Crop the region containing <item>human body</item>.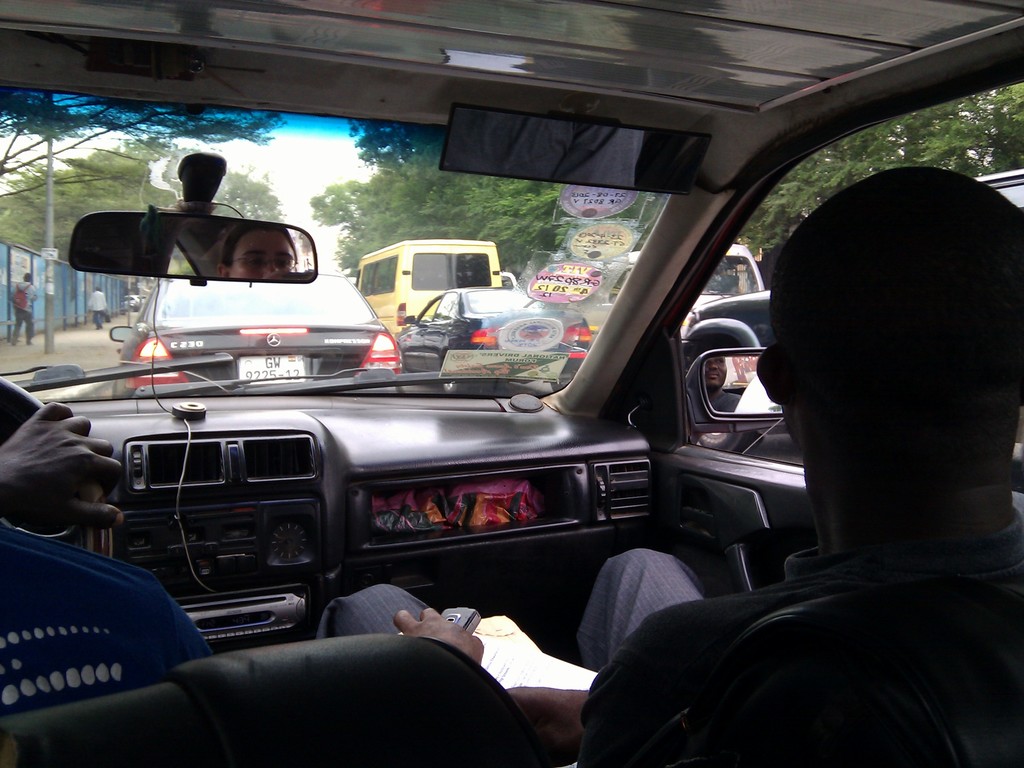
Crop region: [86,291,108,327].
